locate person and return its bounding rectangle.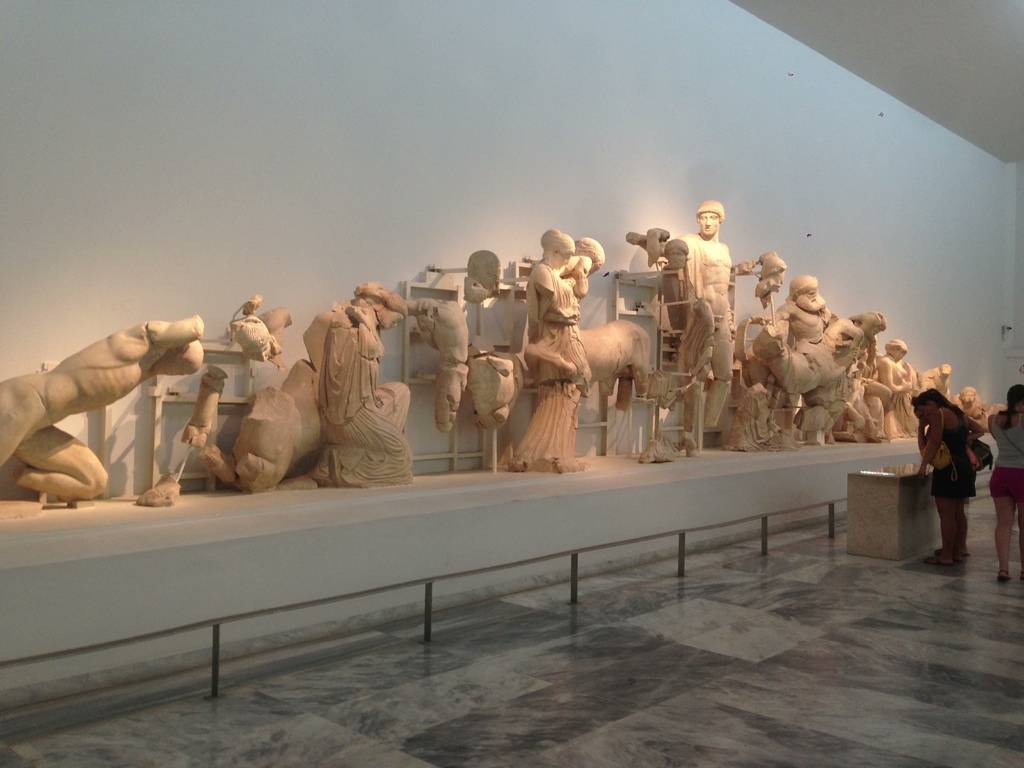
(left=987, top=386, right=1023, bottom=577).
